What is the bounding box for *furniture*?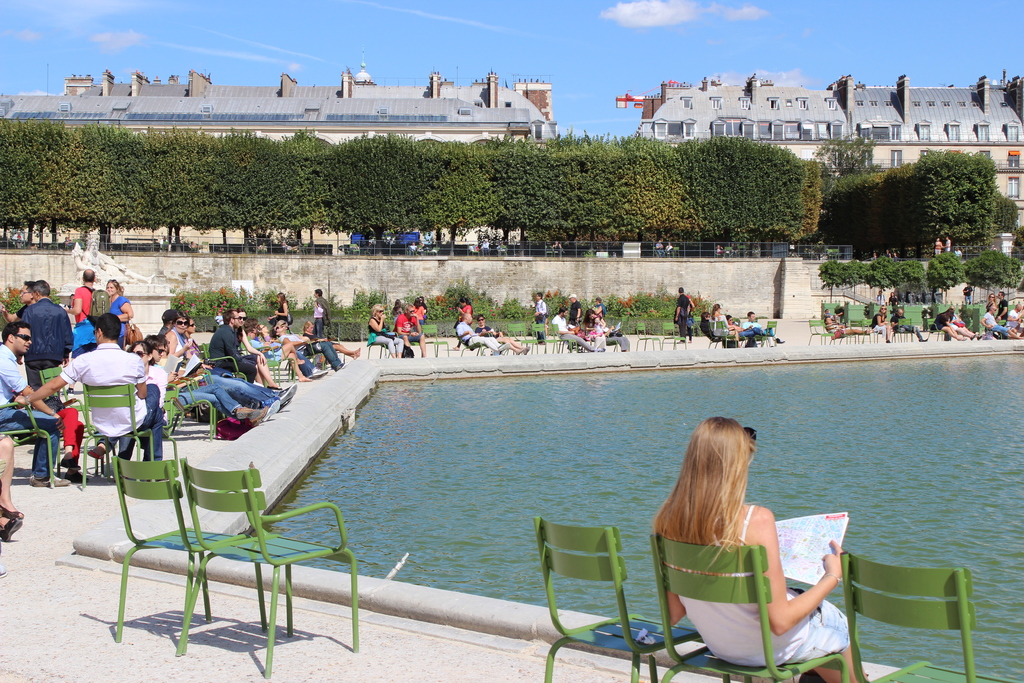
[670, 247, 680, 256].
